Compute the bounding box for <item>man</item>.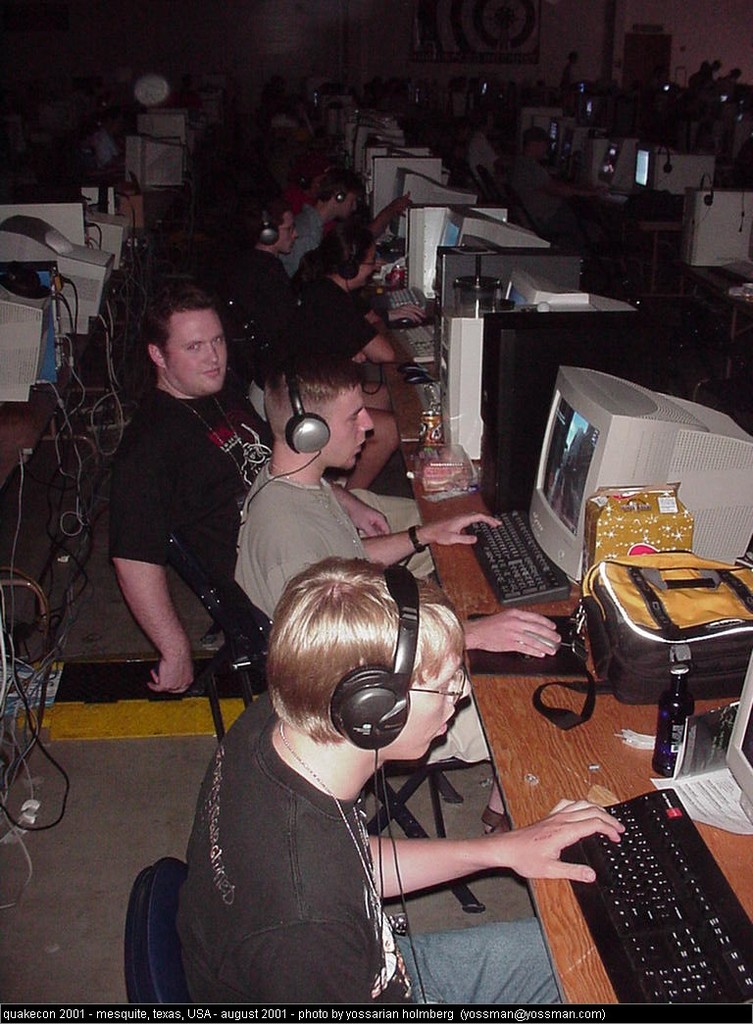
rect(168, 560, 627, 1012).
